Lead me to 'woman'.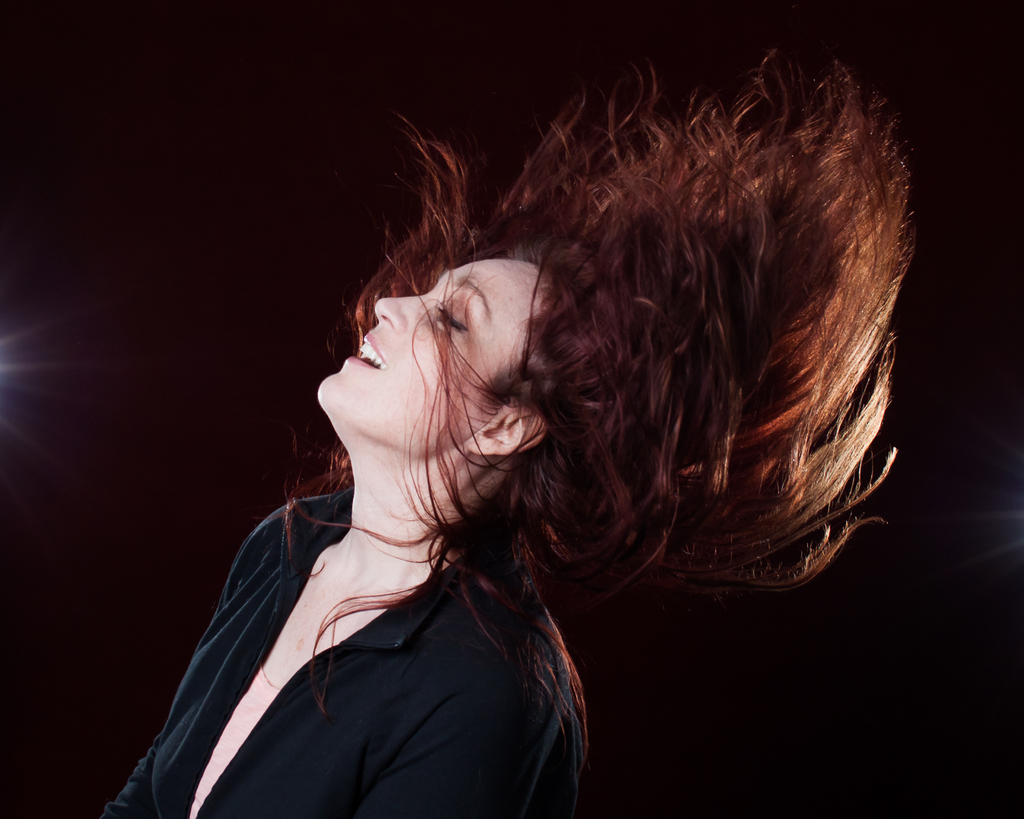
Lead to 115,70,851,818.
